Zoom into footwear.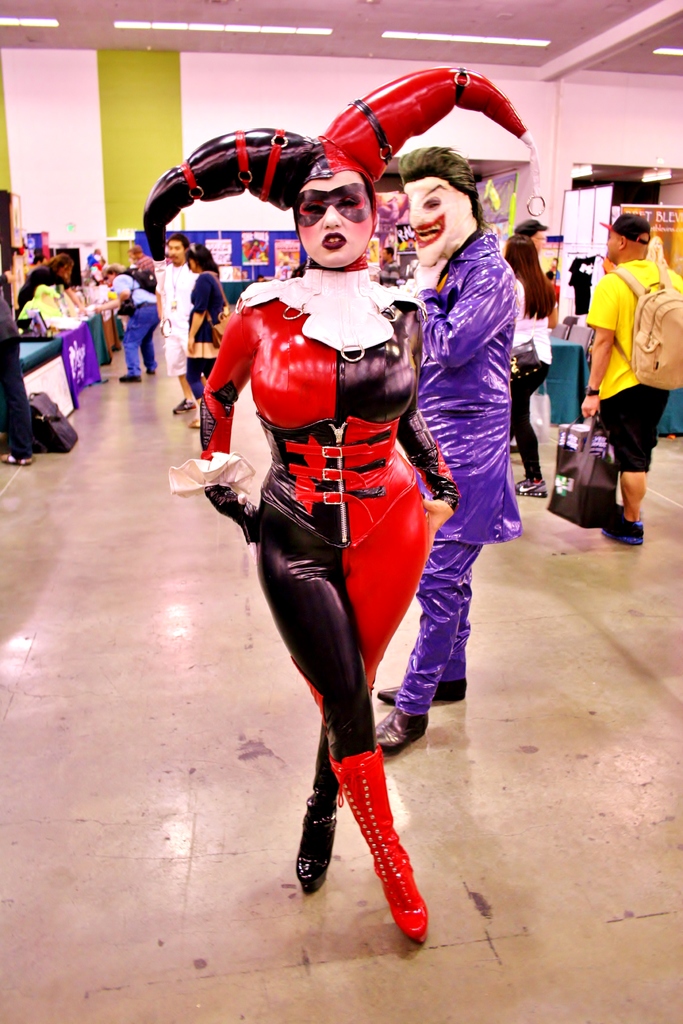
Zoom target: (left=597, top=511, right=644, bottom=548).
